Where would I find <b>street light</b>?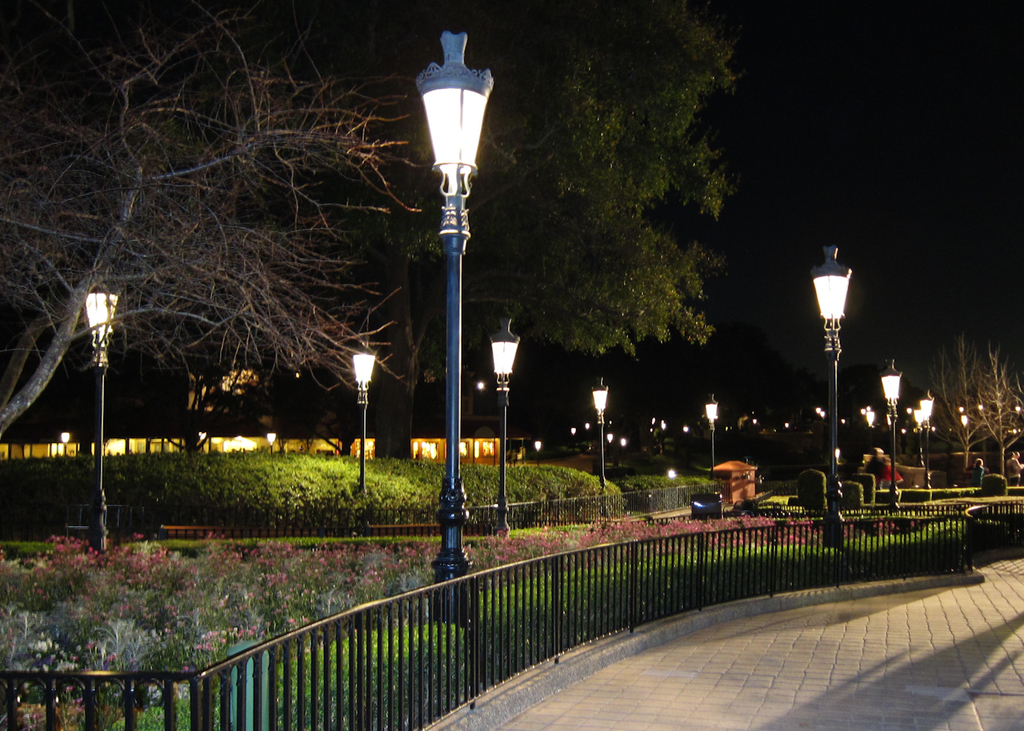
At 490 312 525 549.
